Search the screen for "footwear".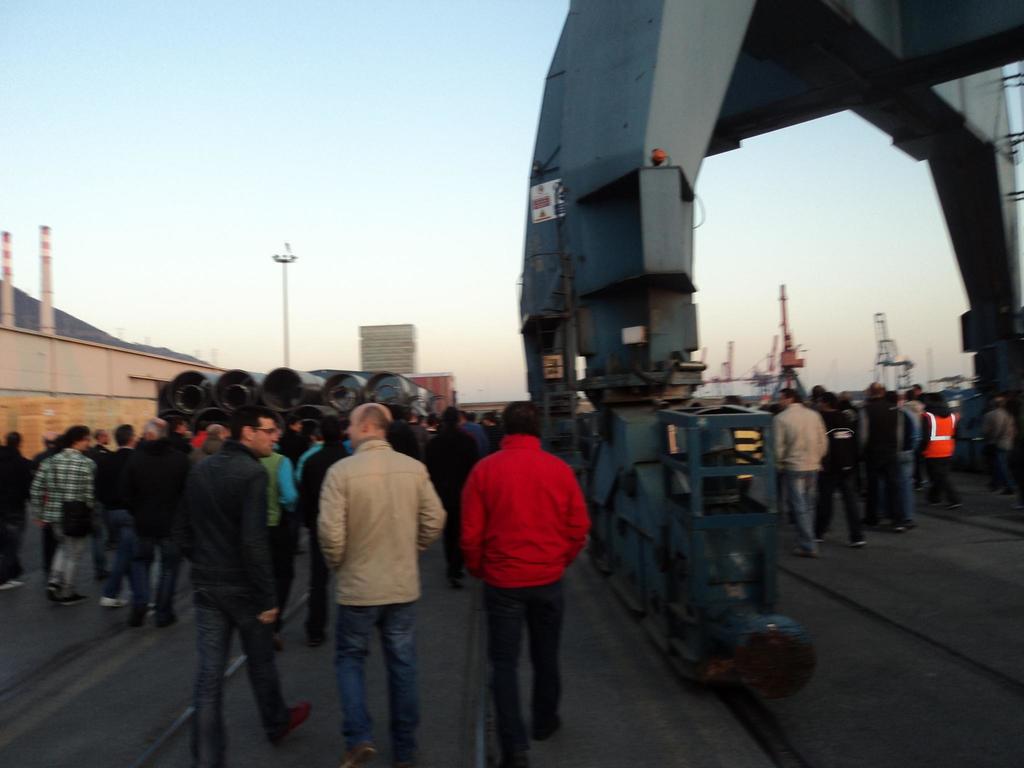
Found at (left=268, top=631, right=289, bottom=655).
